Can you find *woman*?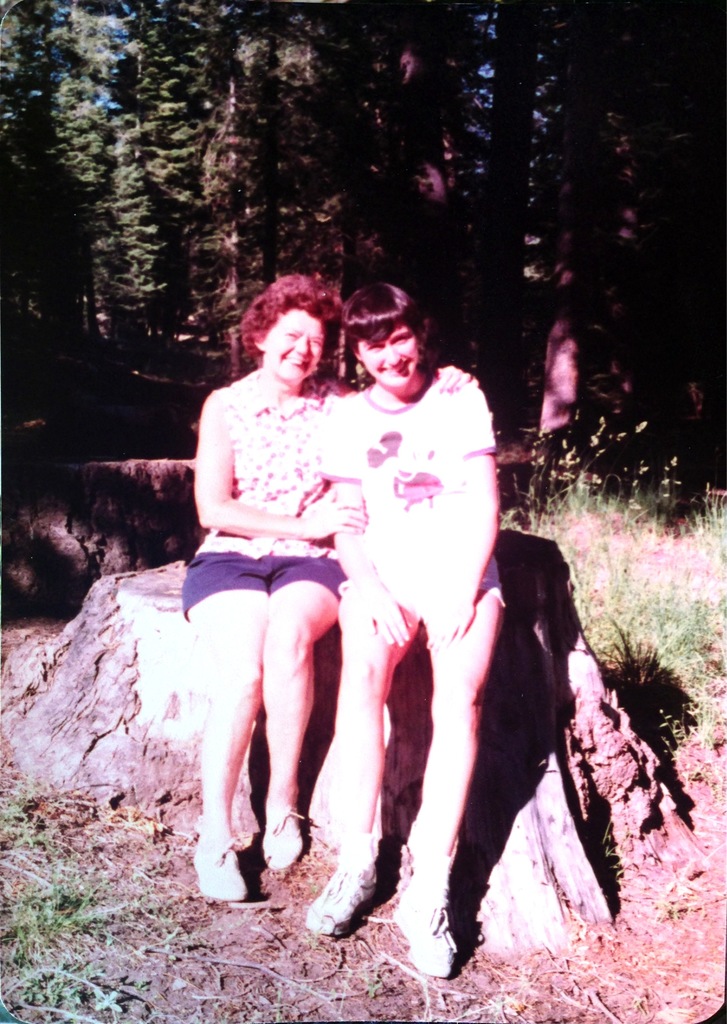
Yes, bounding box: {"left": 187, "top": 256, "right": 489, "bottom": 944}.
